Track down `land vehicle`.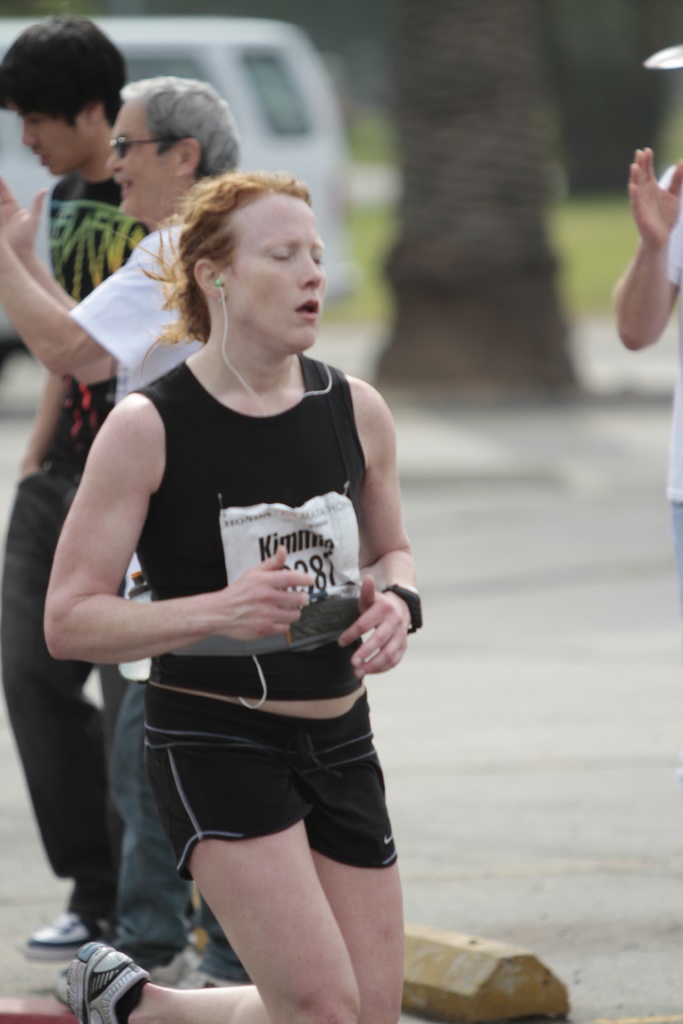
Tracked to pyautogui.locateOnScreen(0, 8, 358, 366).
